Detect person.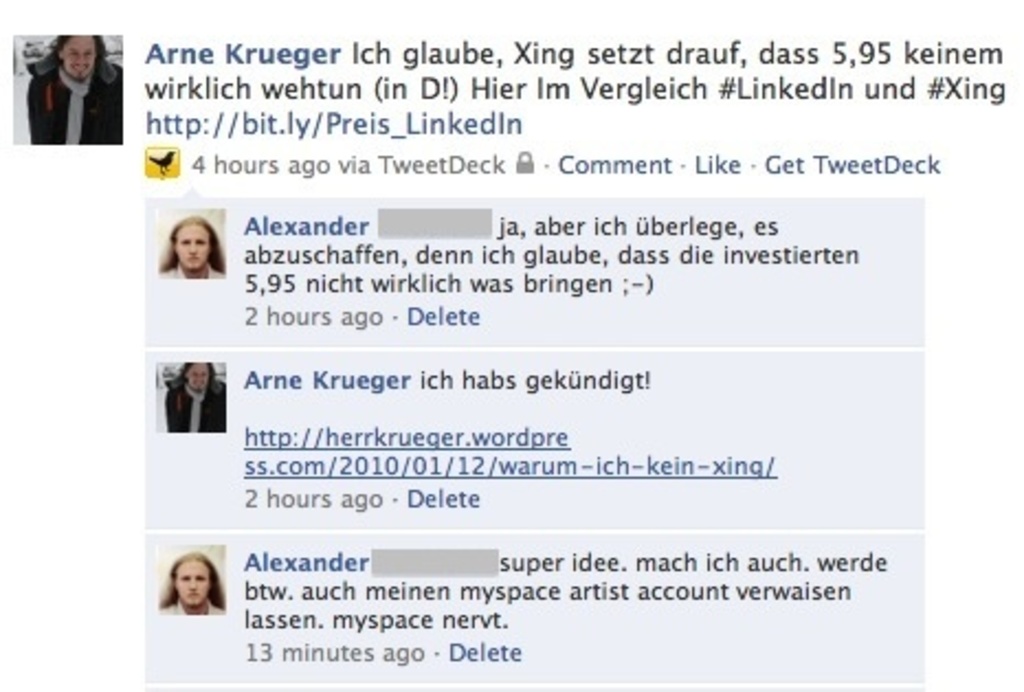
Detected at [x1=152, y1=213, x2=229, y2=275].
